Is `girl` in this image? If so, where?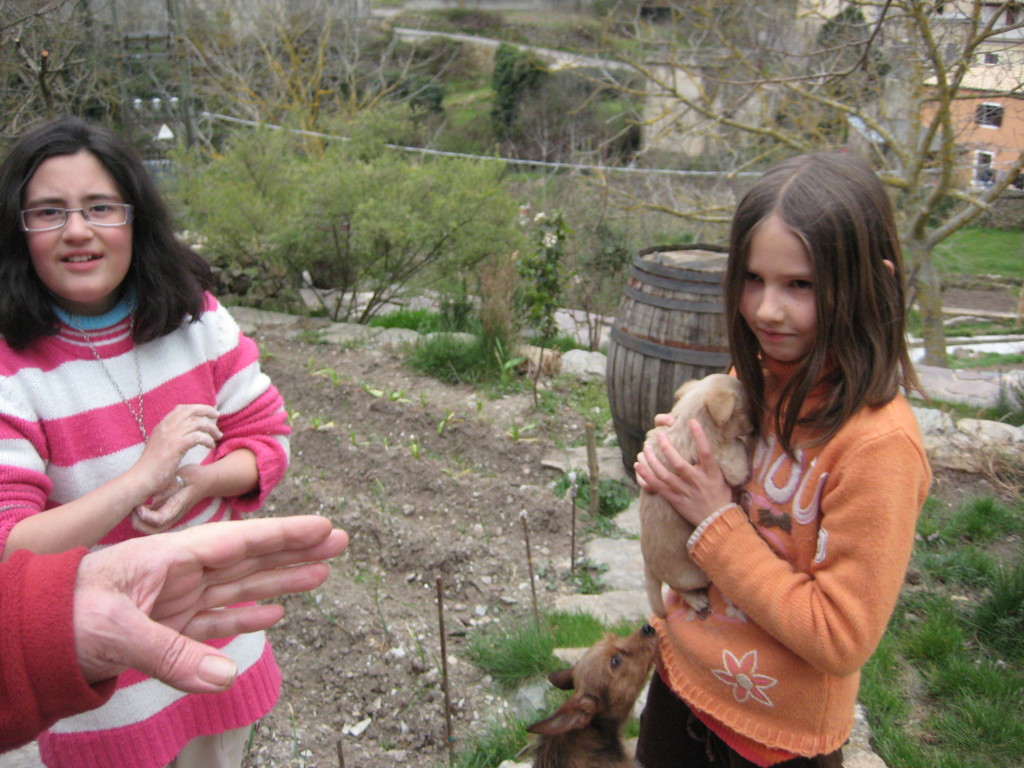
Yes, at 0, 117, 294, 767.
